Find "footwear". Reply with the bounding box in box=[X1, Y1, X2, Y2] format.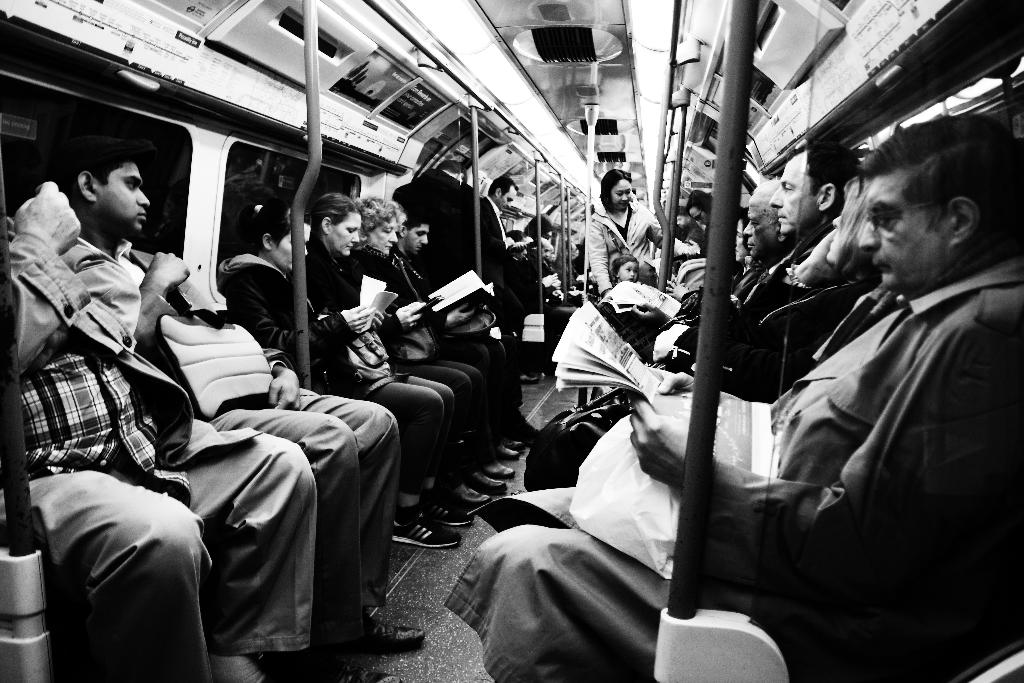
box=[420, 495, 477, 538].
